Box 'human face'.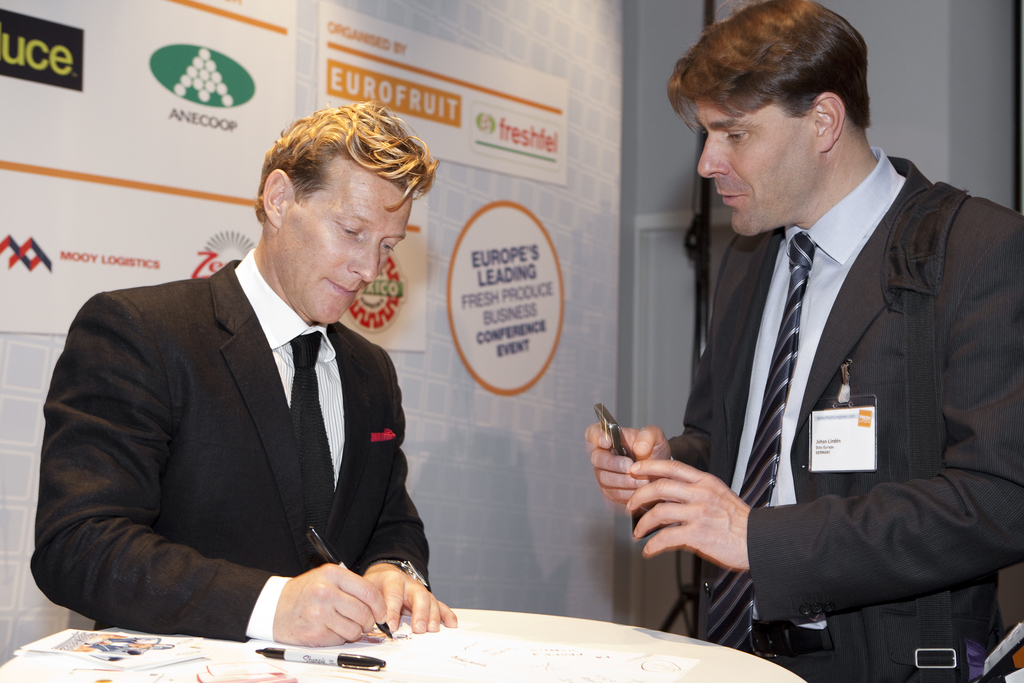
select_region(276, 159, 413, 322).
